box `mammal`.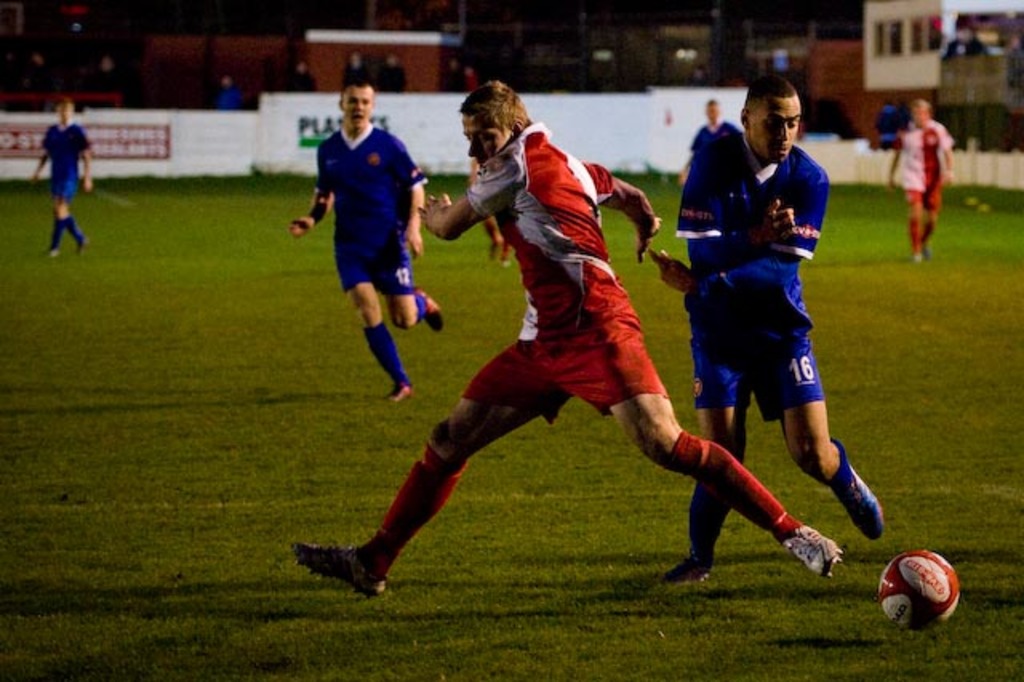
315, 93, 818, 538.
